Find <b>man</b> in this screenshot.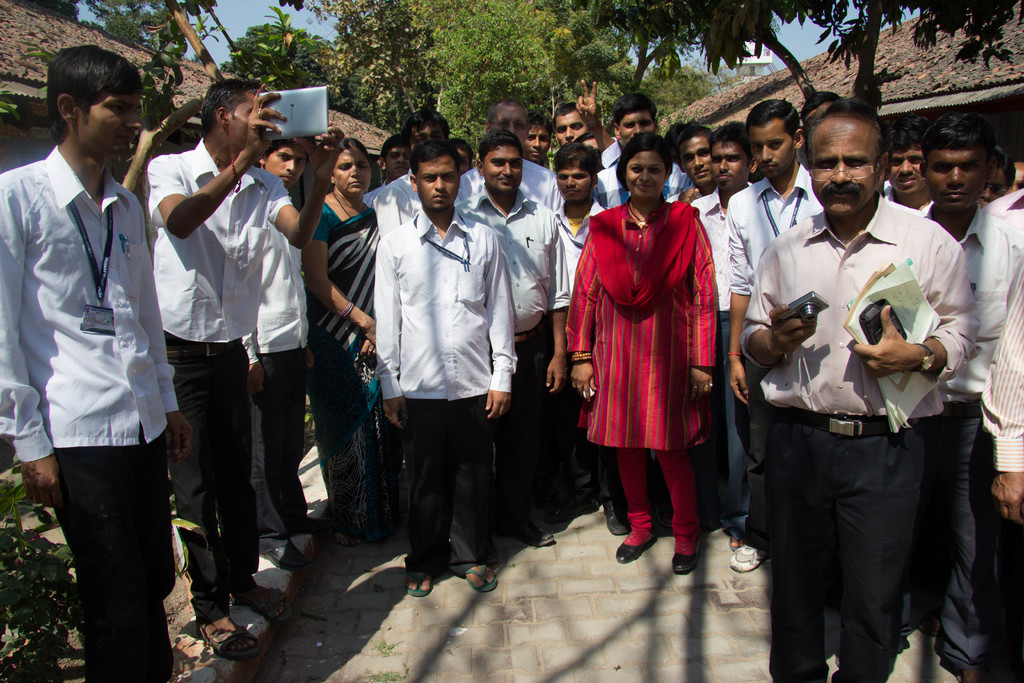
The bounding box for <b>man</b> is (913, 104, 1023, 682).
